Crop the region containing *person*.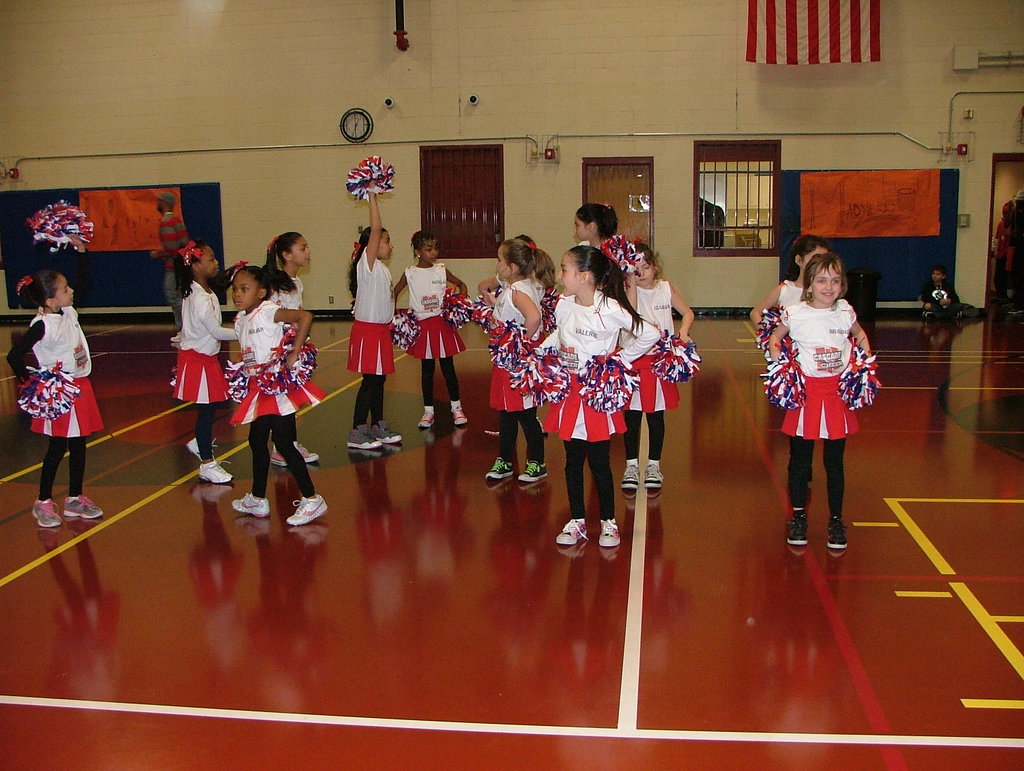
Crop region: (x1=998, y1=202, x2=1023, y2=311).
